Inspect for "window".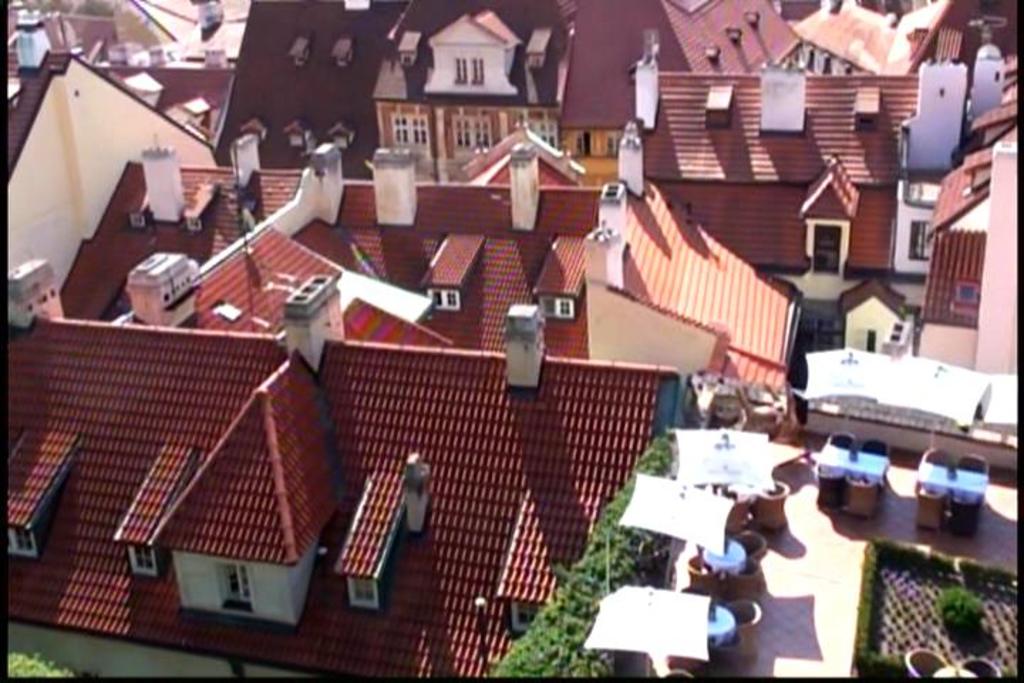
Inspection: detection(131, 542, 155, 573).
